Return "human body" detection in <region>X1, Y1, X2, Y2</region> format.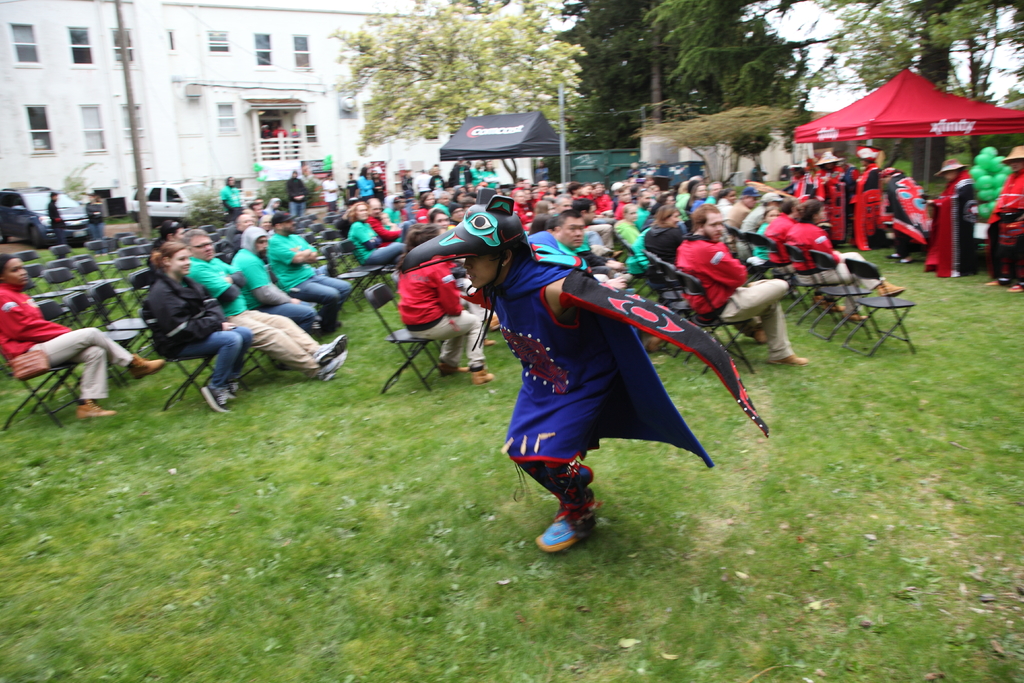
<region>643, 205, 685, 283</region>.
